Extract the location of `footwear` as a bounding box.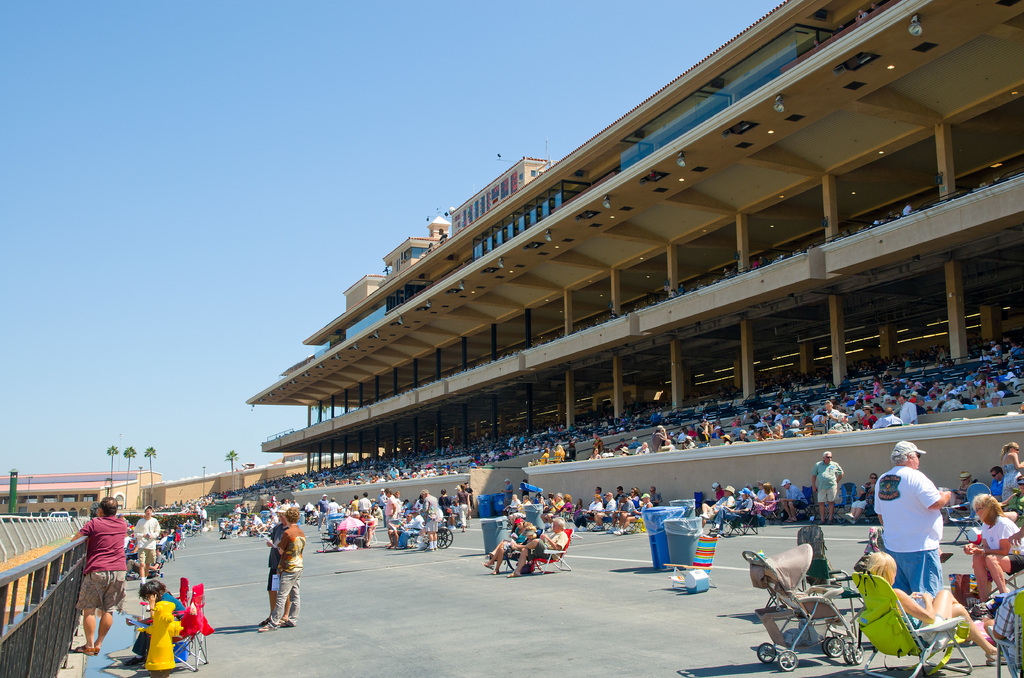
Rect(317, 528, 321, 530).
